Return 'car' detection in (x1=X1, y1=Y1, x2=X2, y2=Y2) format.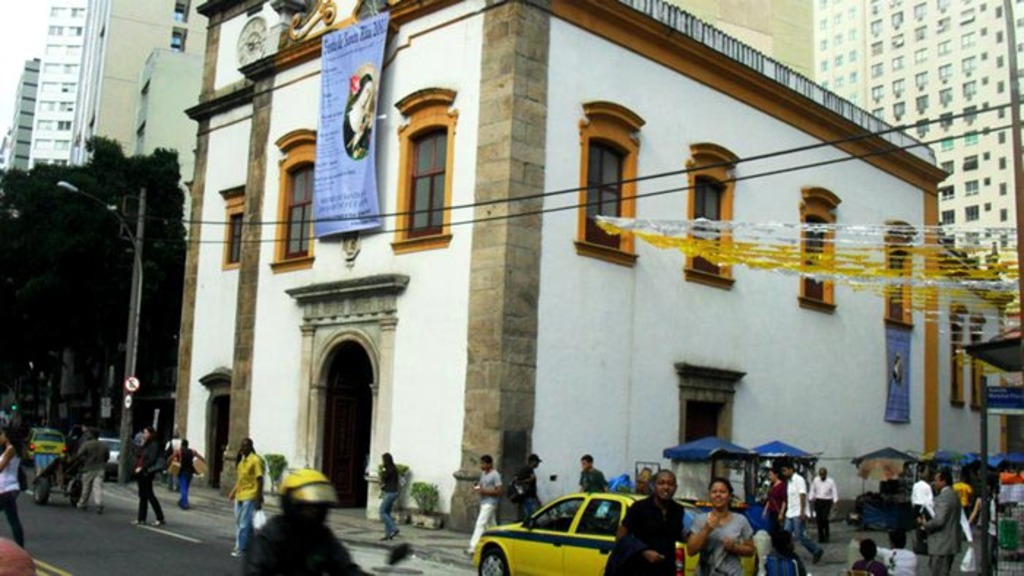
(x1=475, y1=493, x2=753, y2=575).
